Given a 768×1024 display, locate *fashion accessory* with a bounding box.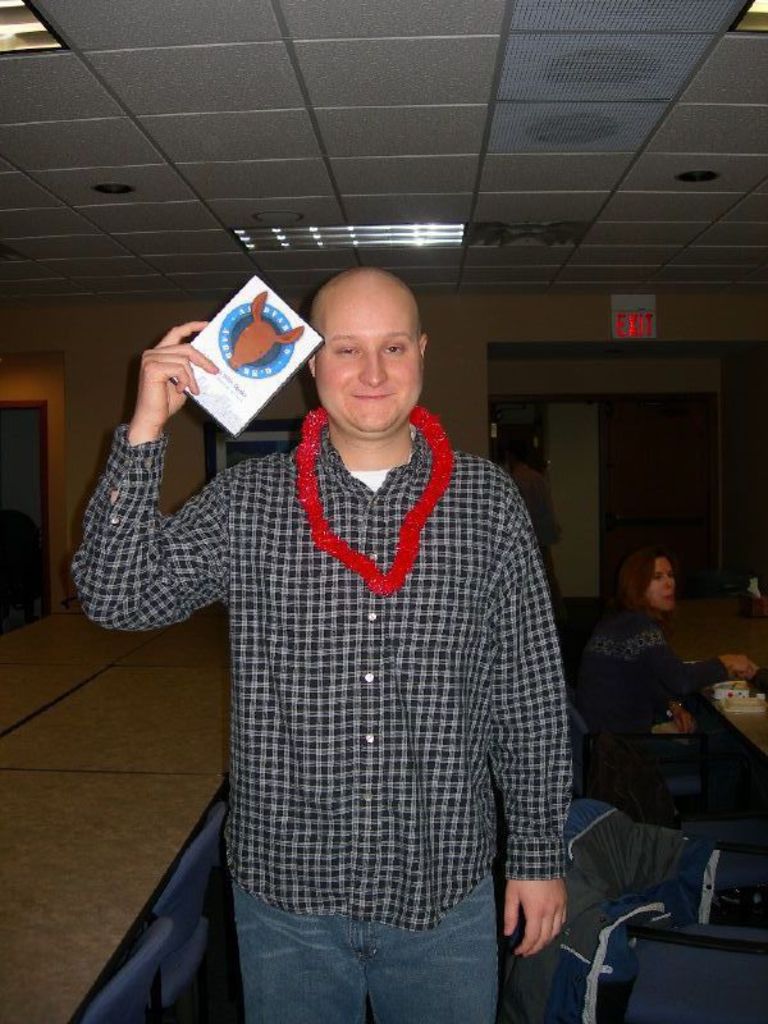
Located: Rect(297, 399, 453, 591).
